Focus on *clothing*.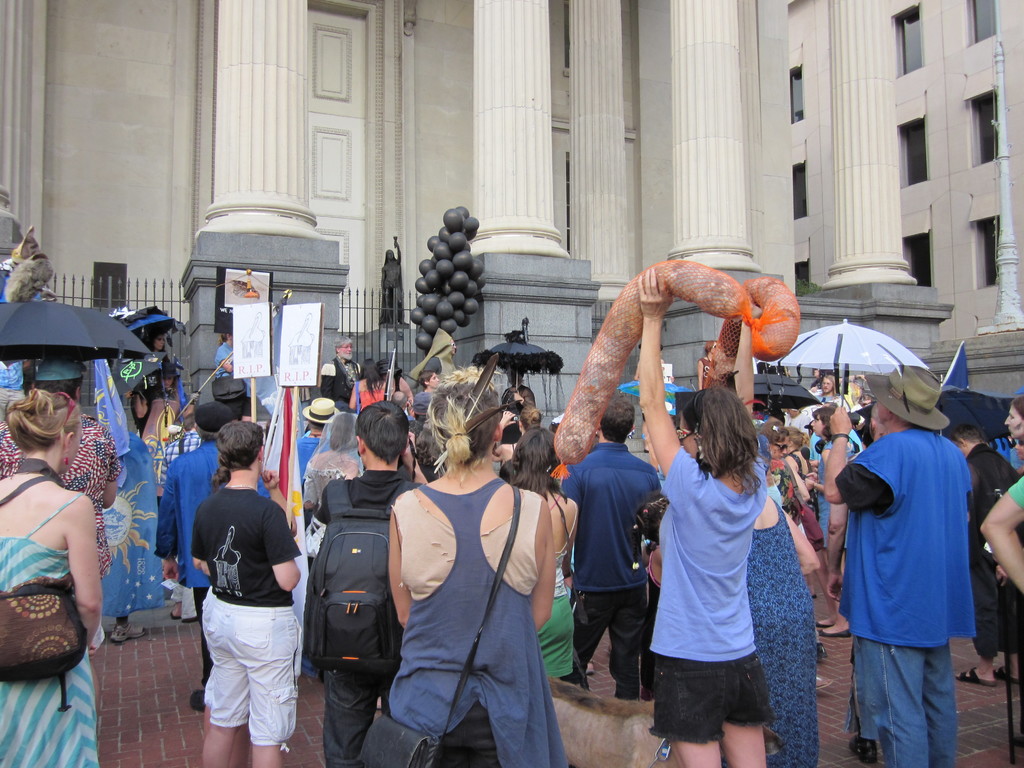
Focused at bbox(557, 441, 660, 701).
